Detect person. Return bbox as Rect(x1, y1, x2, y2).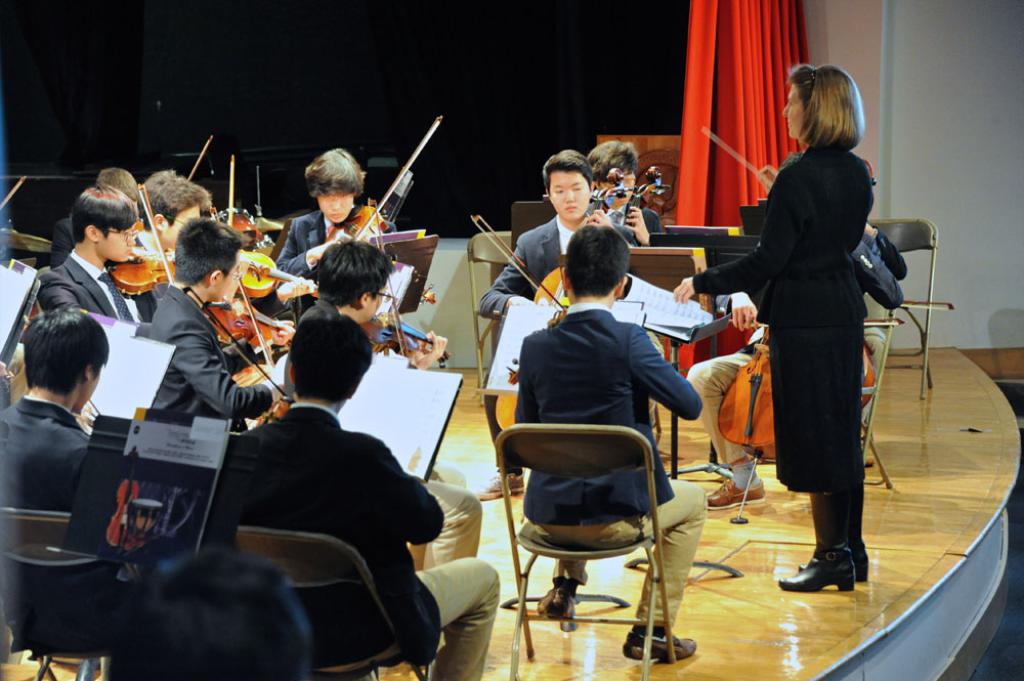
Rect(138, 168, 207, 263).
